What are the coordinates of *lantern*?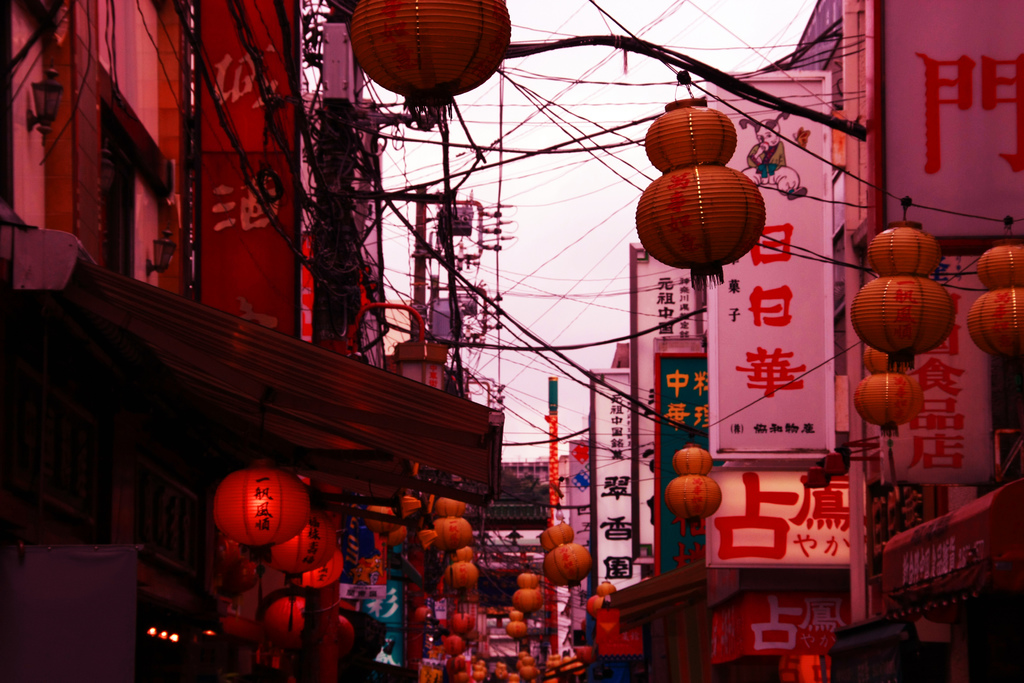
select_region(545, 544, 593, 586).
